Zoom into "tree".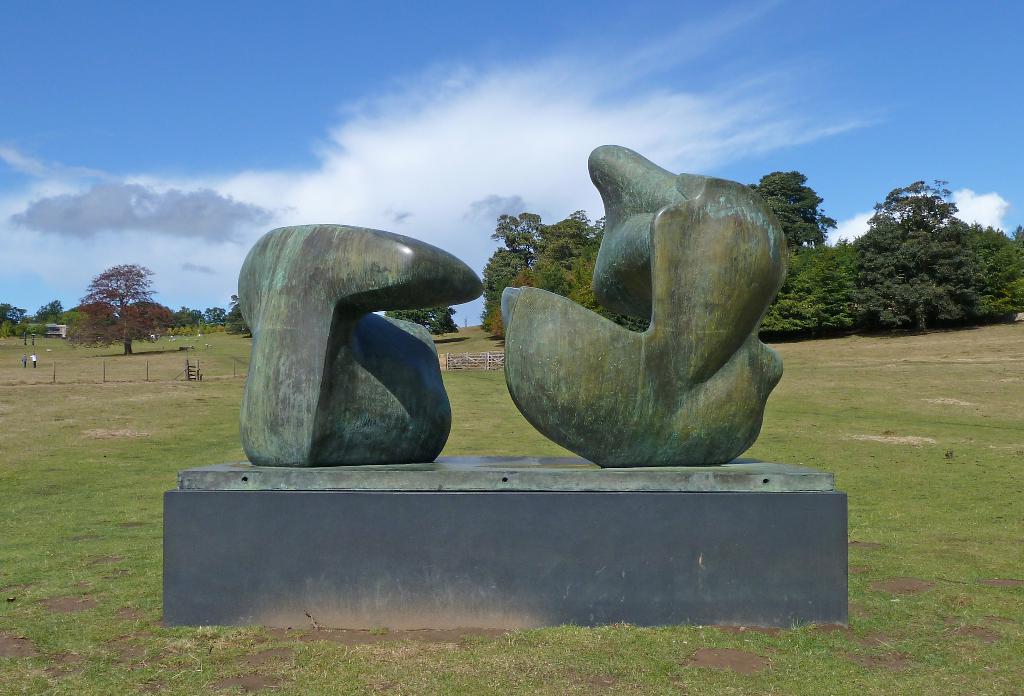
Zoom target: left=174, top=299, right=202, bottom=333.
